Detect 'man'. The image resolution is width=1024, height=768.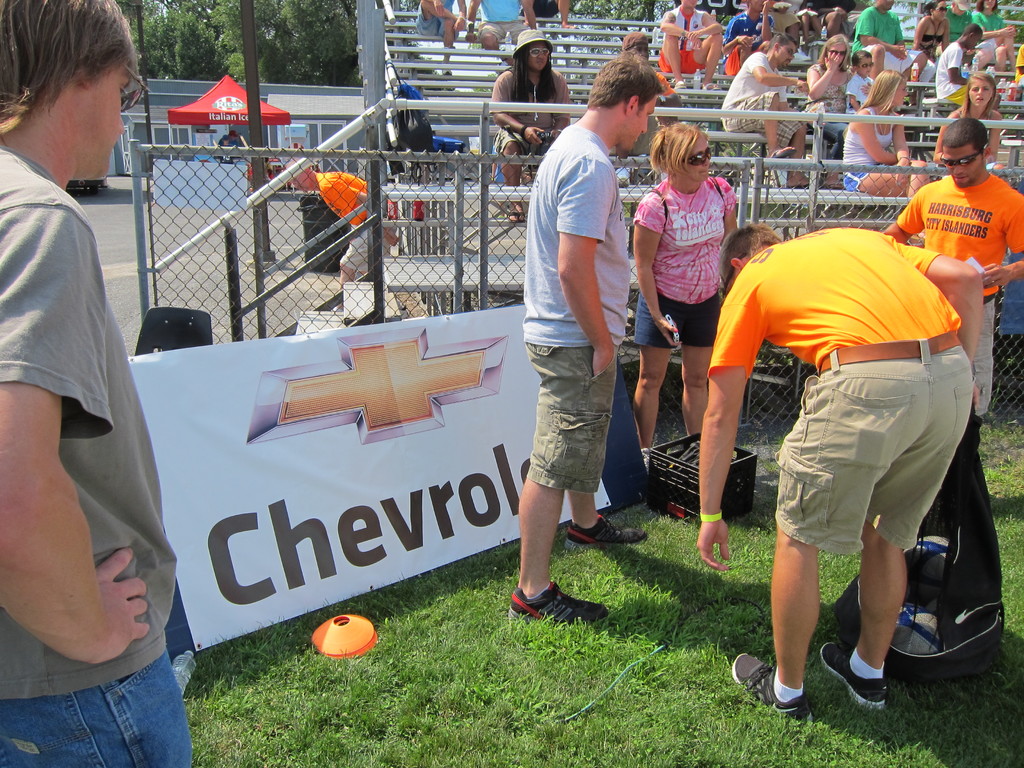
box(724, 0, 779, 74).
